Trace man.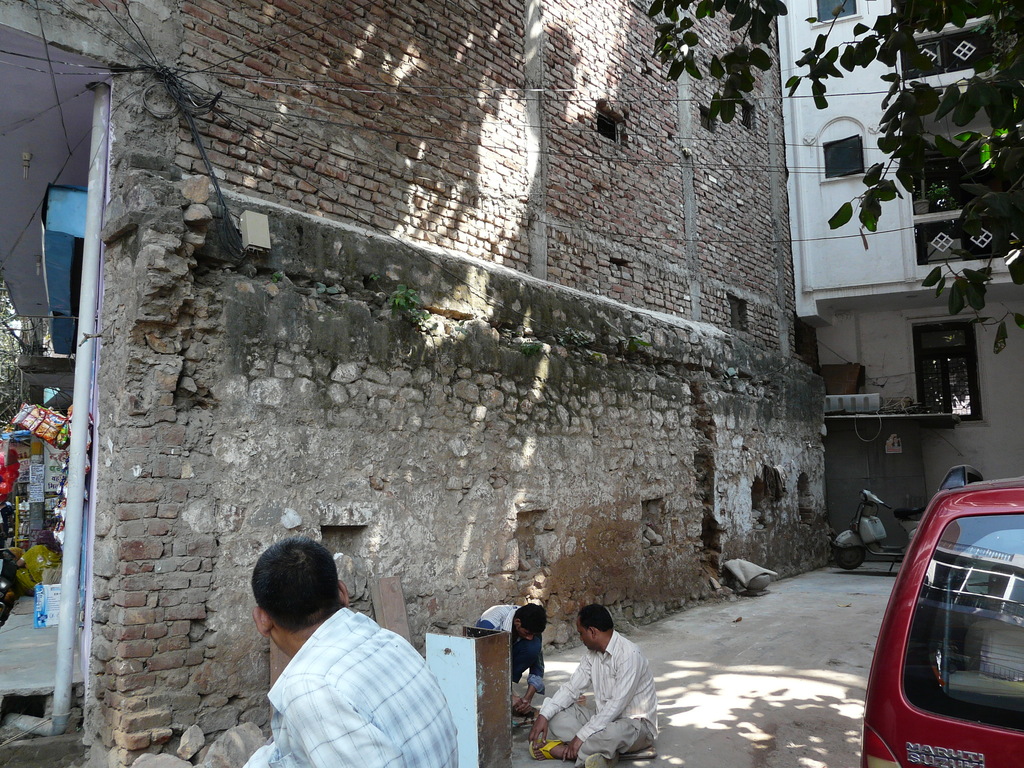
Traced to {"left": 527, "top": 600, "right": 660, "bottom": 767}.
